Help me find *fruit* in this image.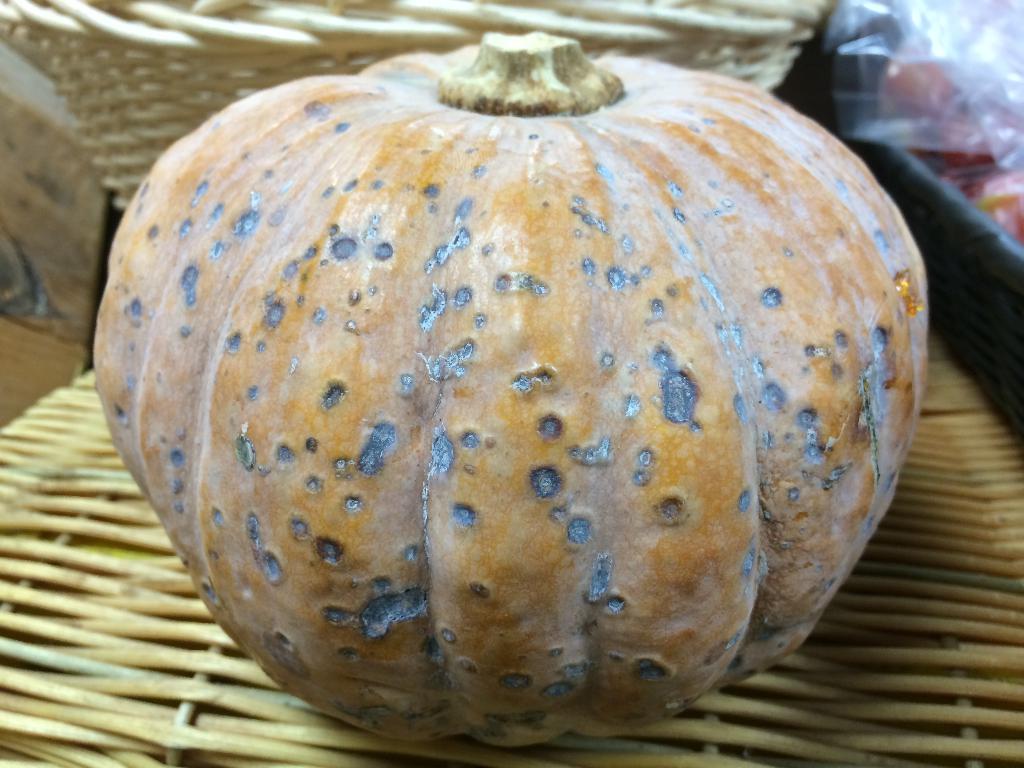
Found it: 118,54,941,710.
